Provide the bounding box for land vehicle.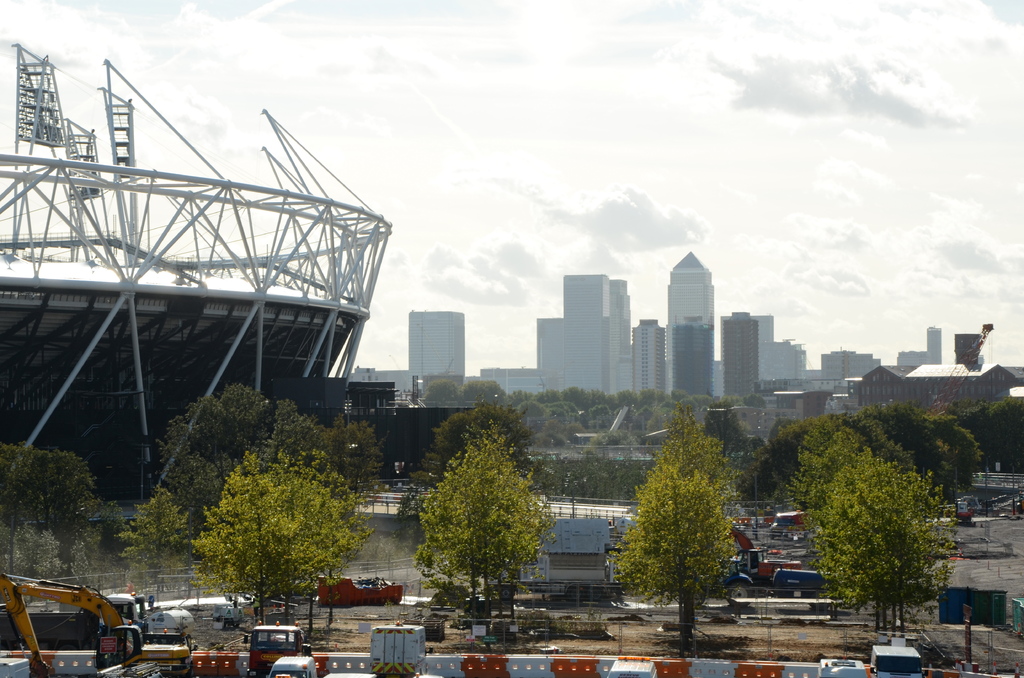
<region>770, 568, 831, 599</region>.
